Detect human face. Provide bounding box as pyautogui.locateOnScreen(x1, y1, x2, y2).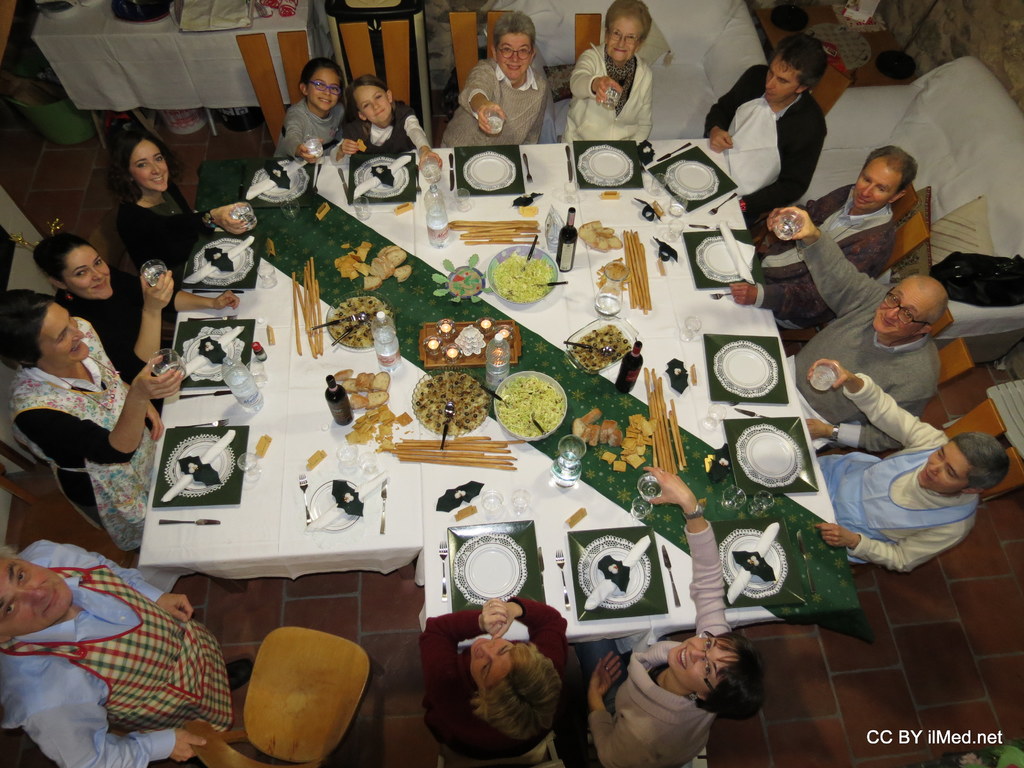
pyautogui.locateOnScreen(0, 561, 76, 636).
